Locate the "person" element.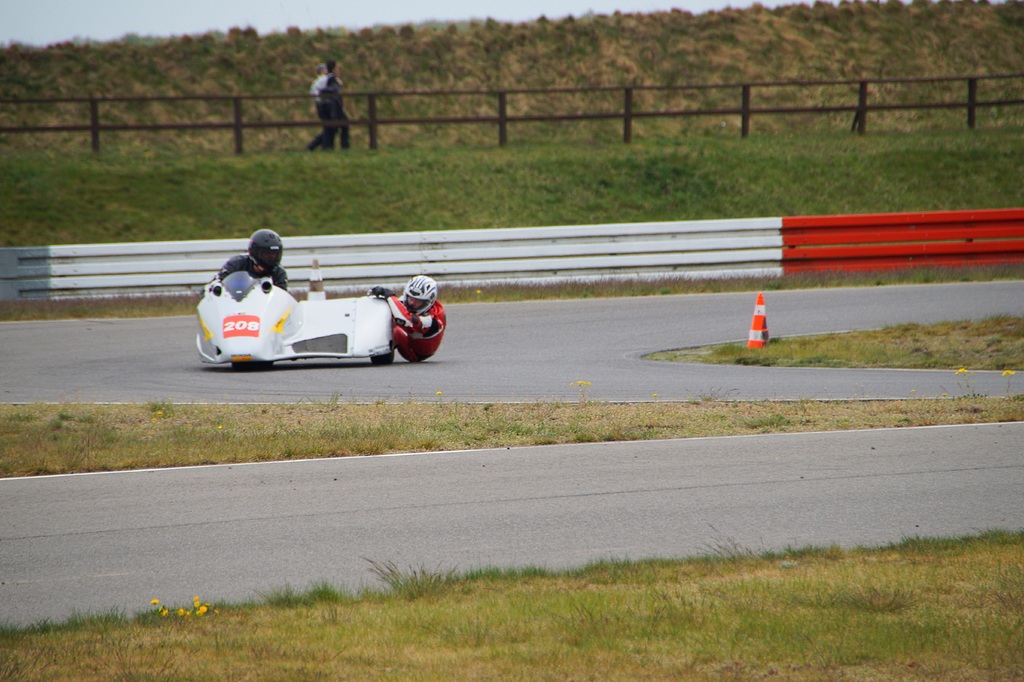
Element bbox: [305, 54, 352, 154].
